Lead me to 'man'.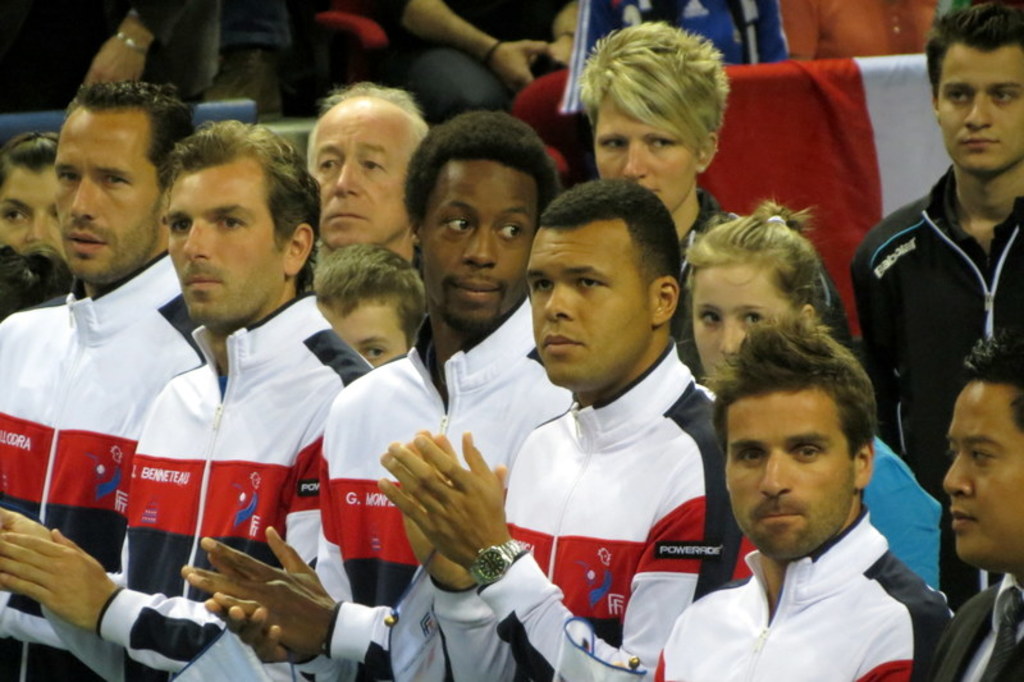
Lead to crop(914, 324, 1023, 681).
